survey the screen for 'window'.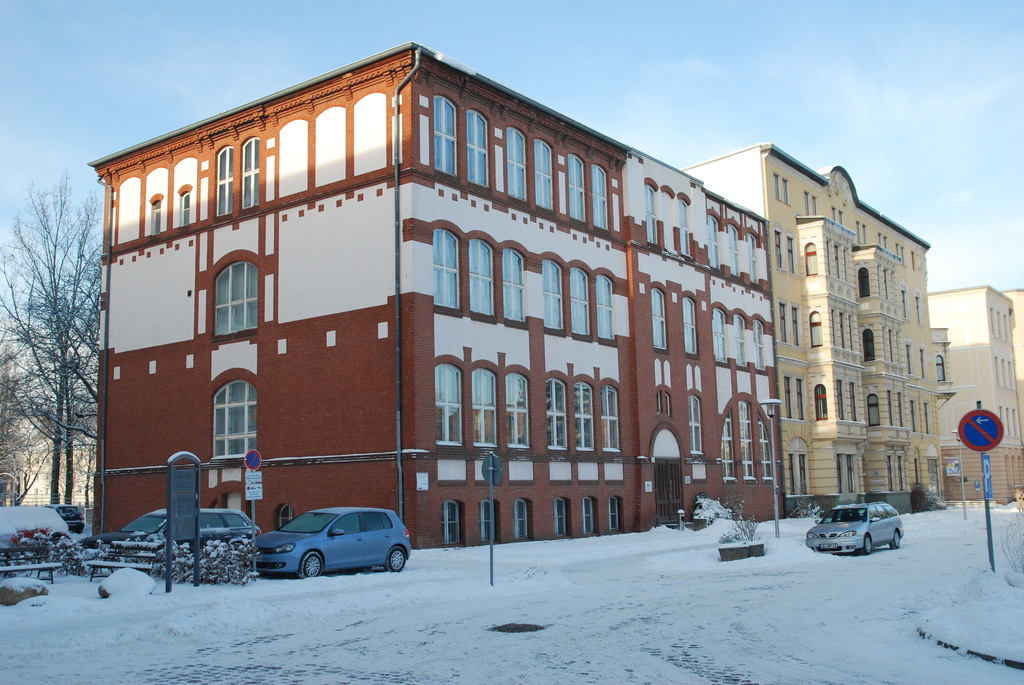
Survey found: 470/243/498/320.
